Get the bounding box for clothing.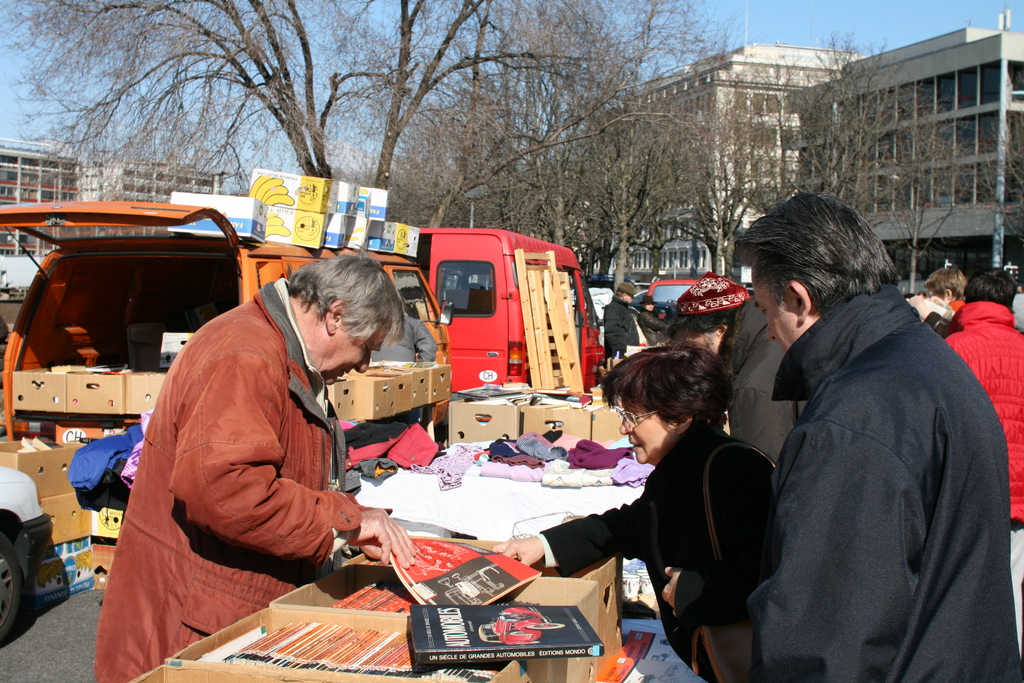
[left=727, top=293, right=806, bottom=459].
